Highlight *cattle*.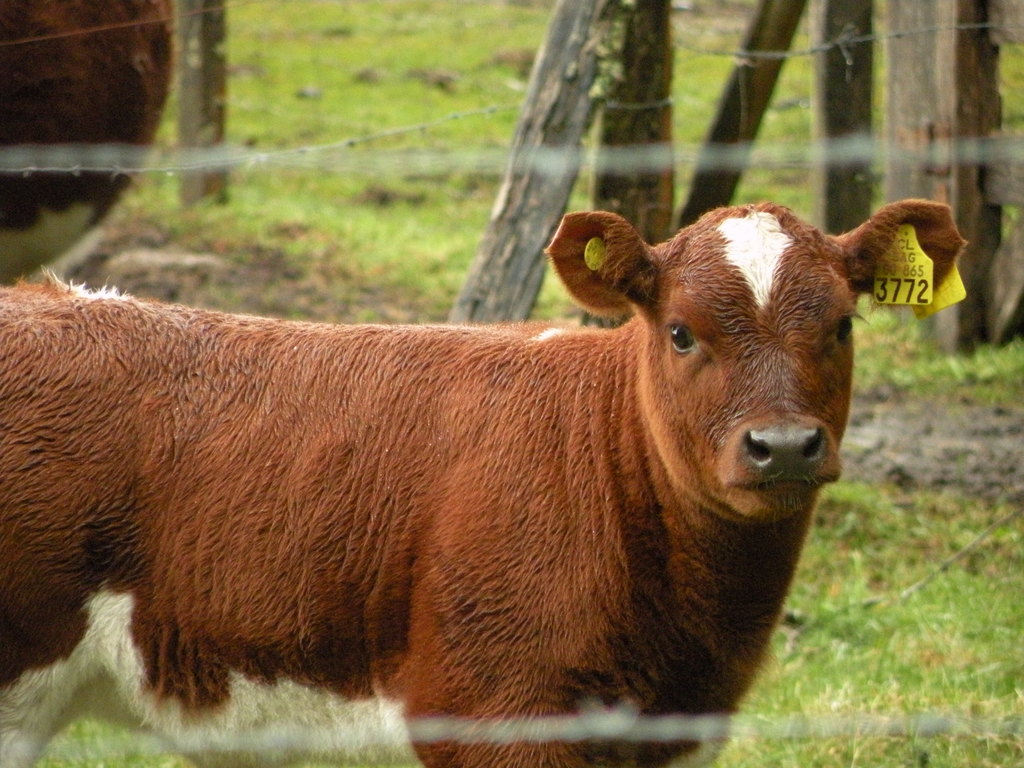
Highlighted region: select_region(31, 168, 956, 762).
